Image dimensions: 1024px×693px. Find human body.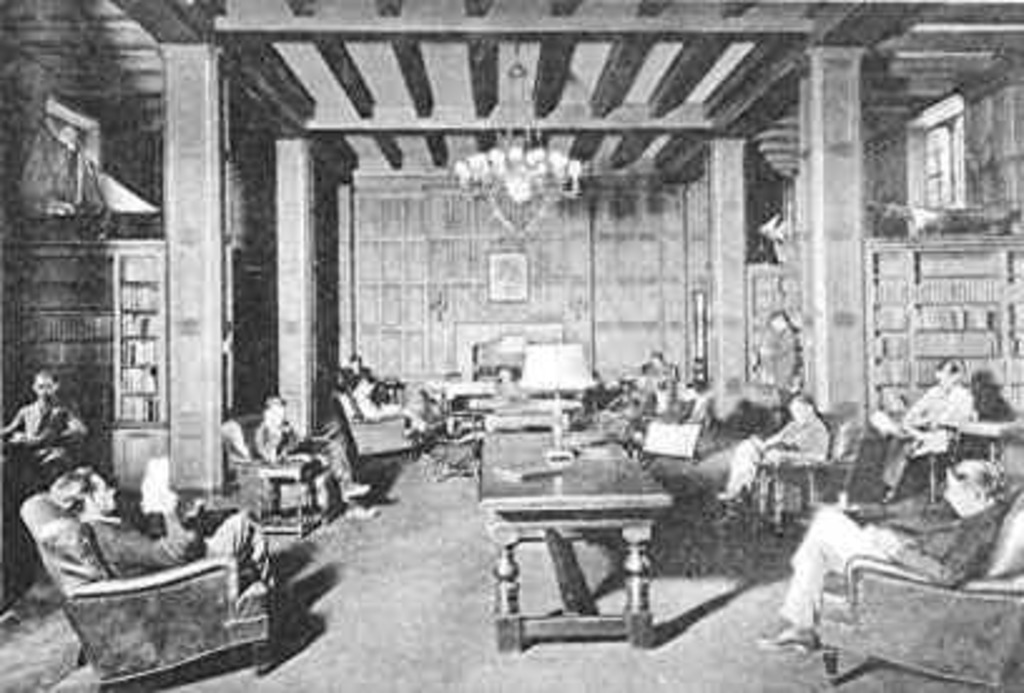
Rect(8, 369, 70, 490).
